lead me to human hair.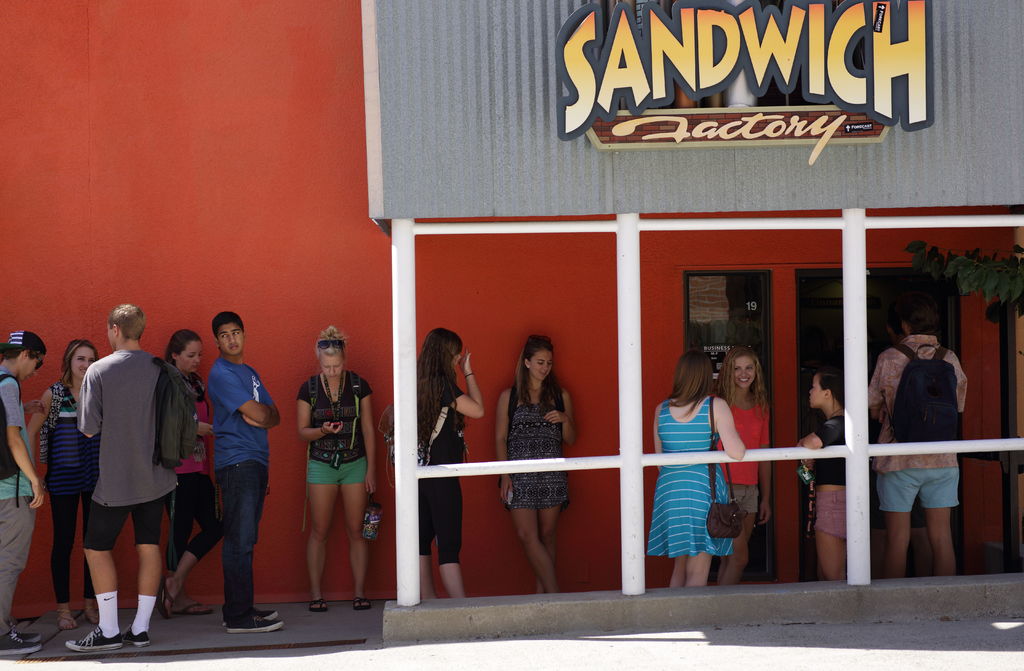
Lead to <box>886,310,904,335</box>.
